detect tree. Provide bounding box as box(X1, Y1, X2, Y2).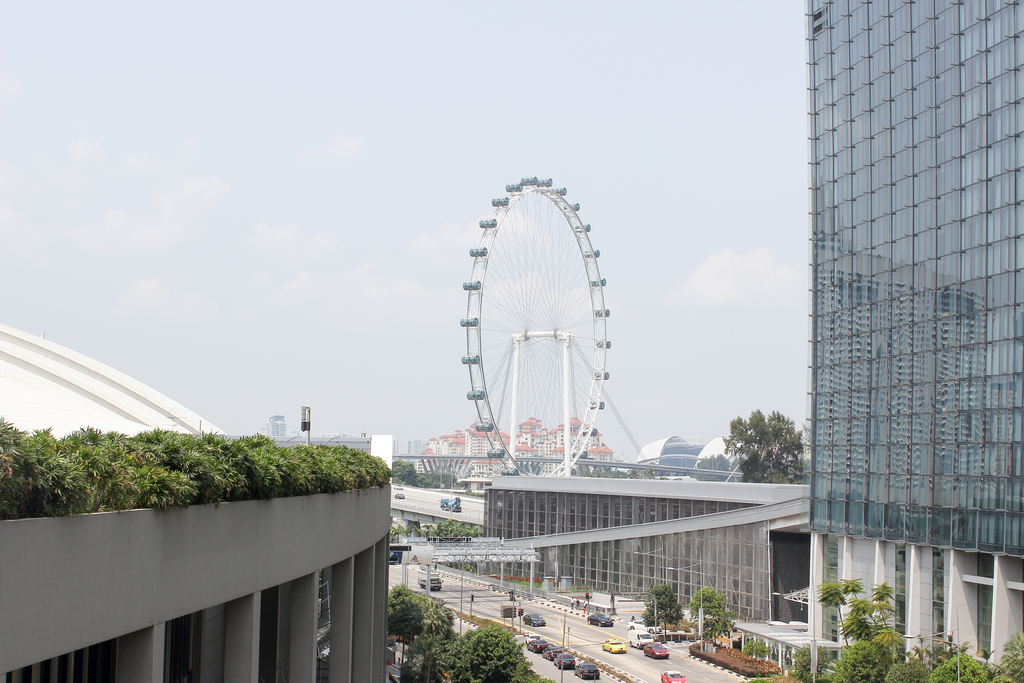
box(639, 582, 684, 645).
